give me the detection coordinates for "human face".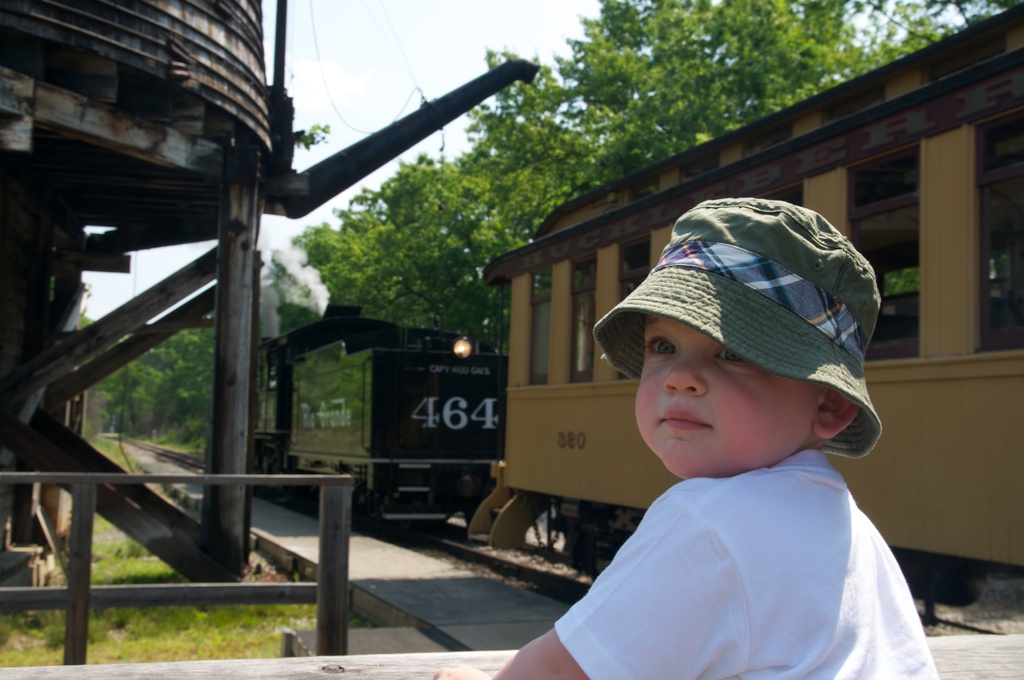
635/311/819/477.
